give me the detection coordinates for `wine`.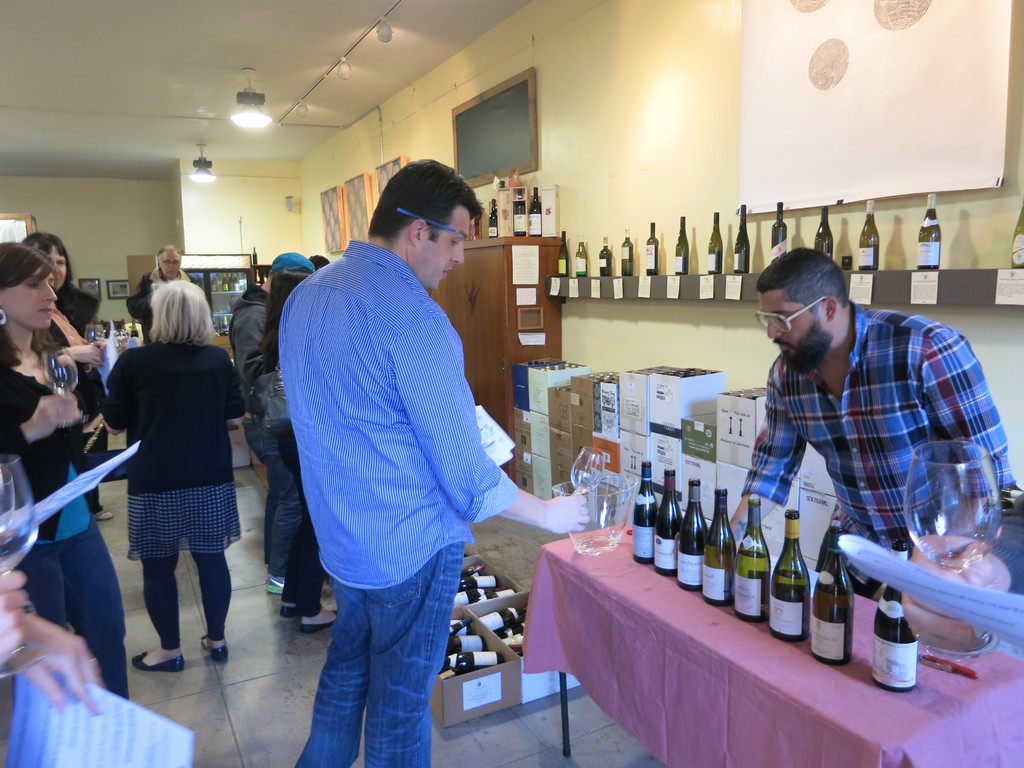
{"left": 599, "top": 237, "right": 612, "bottom": 276}.
